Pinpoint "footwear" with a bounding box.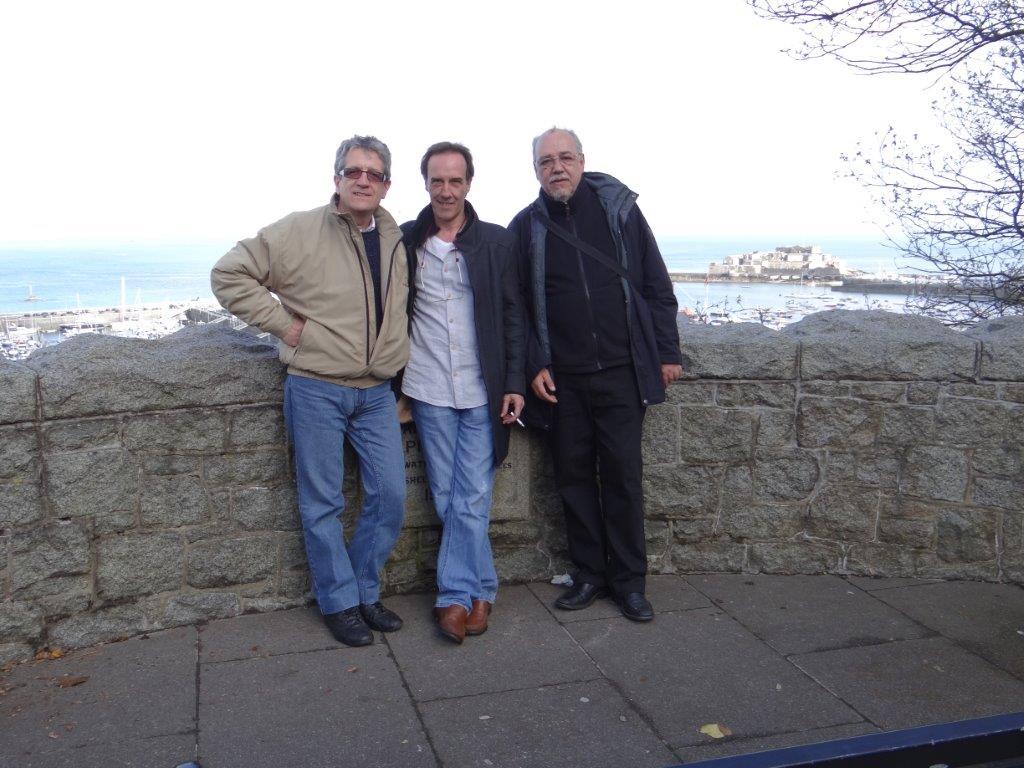
Rect(424, 583, 501, 656).
